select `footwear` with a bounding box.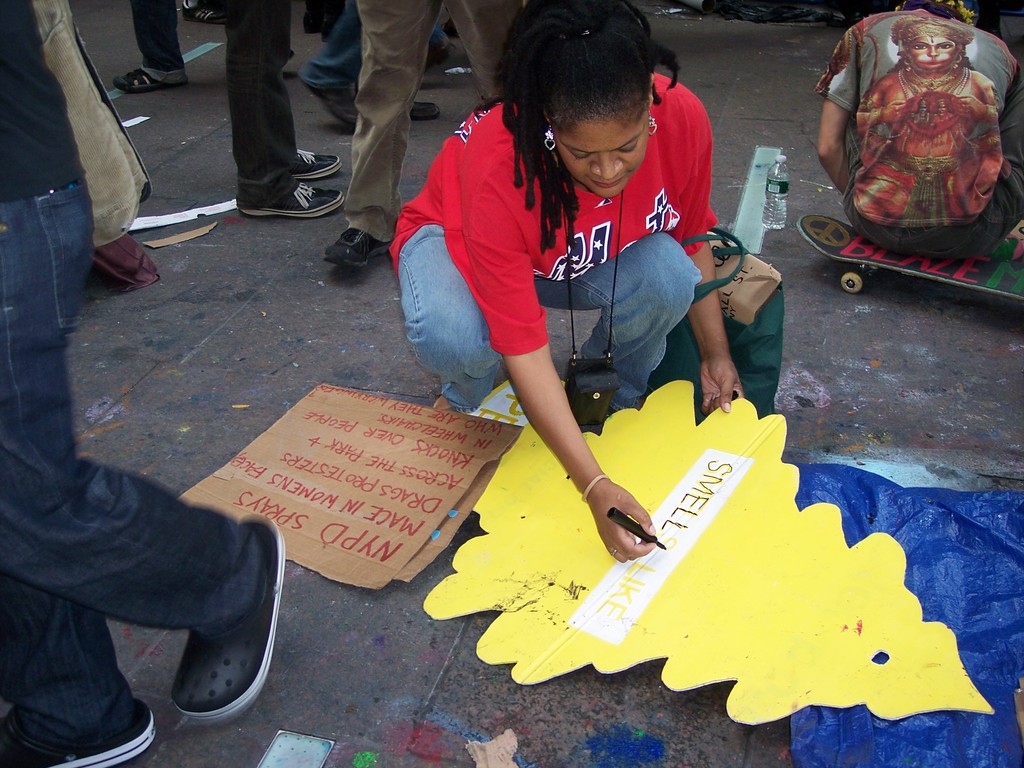
[167, 509, 285, 722].
